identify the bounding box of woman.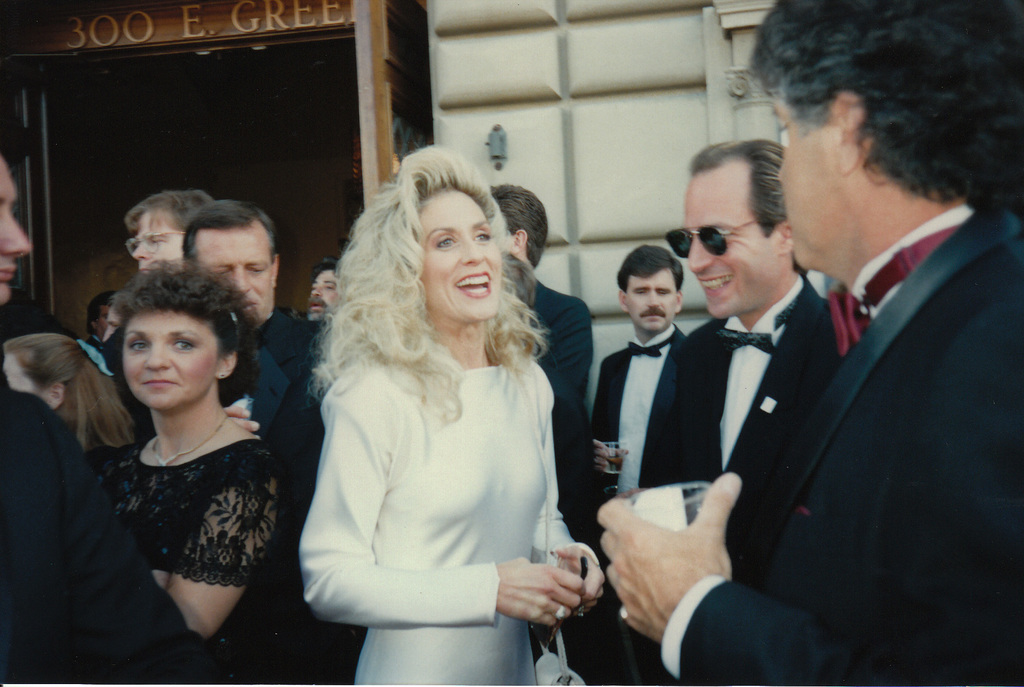
box(99, 255, 296, 686).
